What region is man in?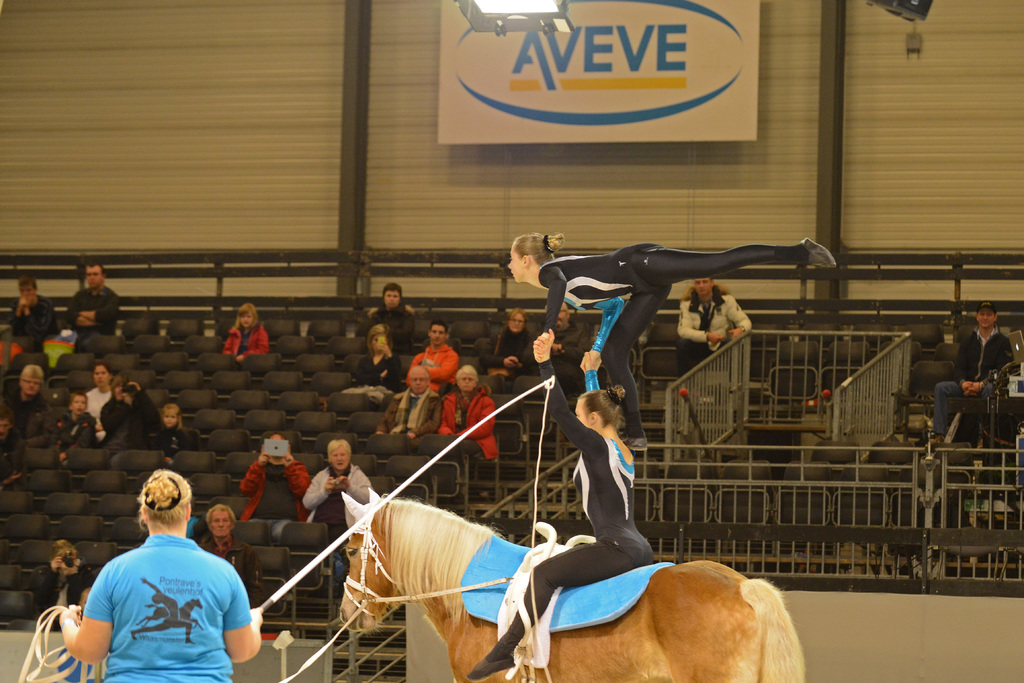
[left=513, top=298, right=600, bottom=409].
